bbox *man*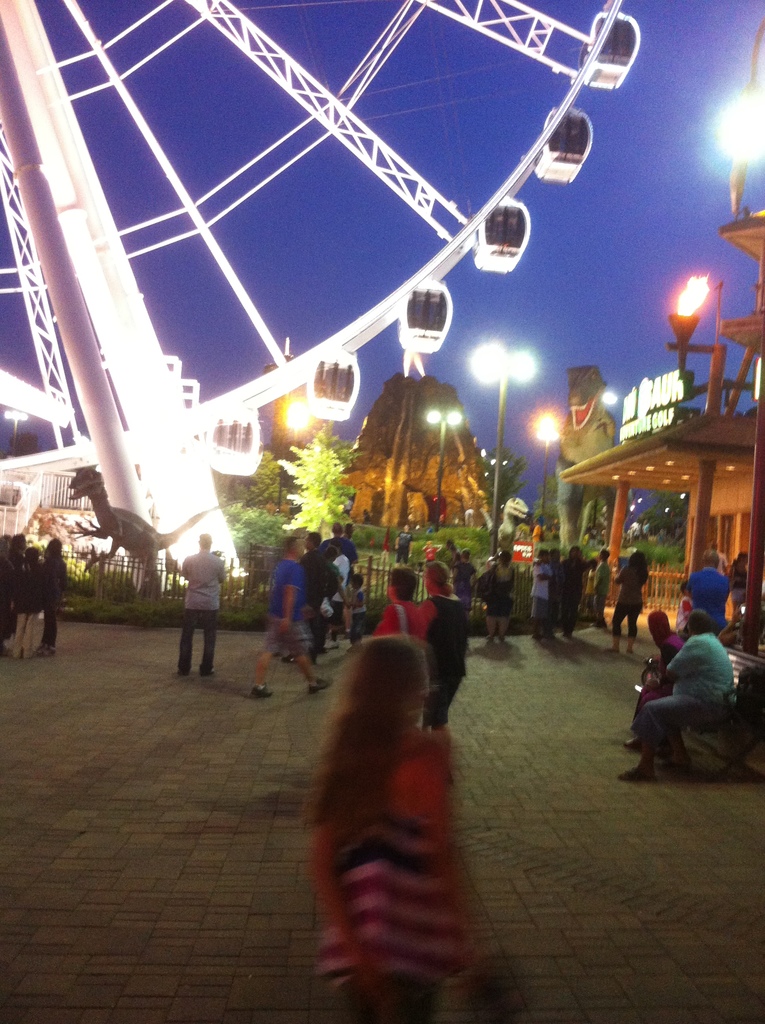
{"left": 303, "top": 527, "right": 335, "bottom": 662}
